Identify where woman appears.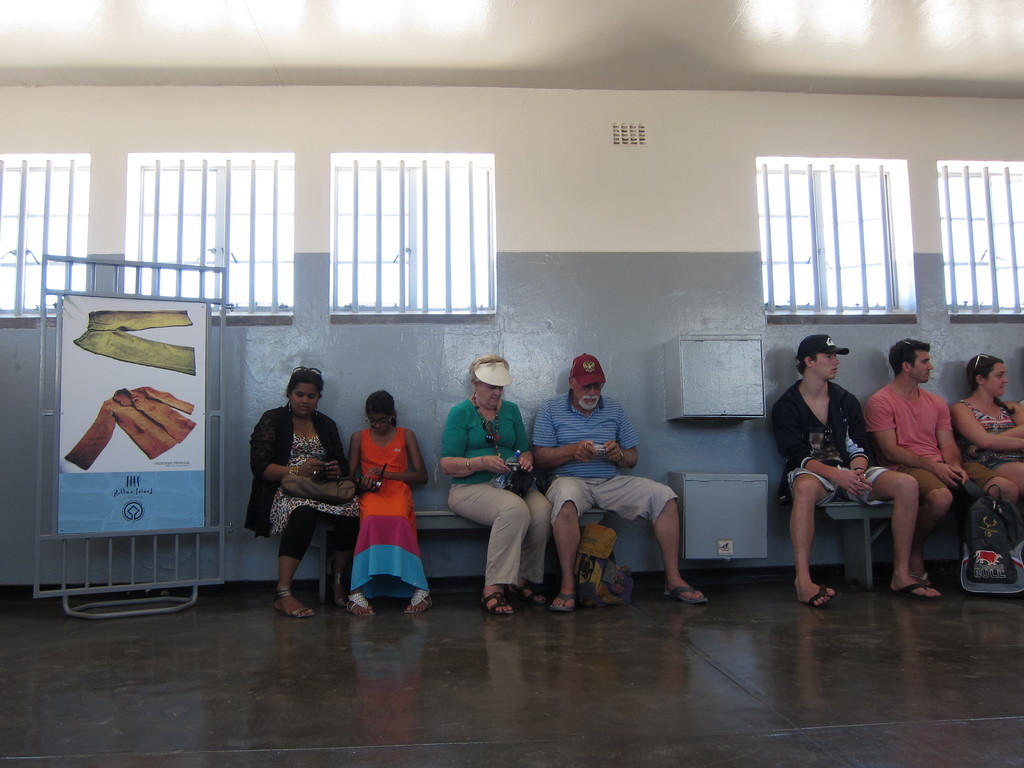
Appears at crop(239, 369, 344, 615).
